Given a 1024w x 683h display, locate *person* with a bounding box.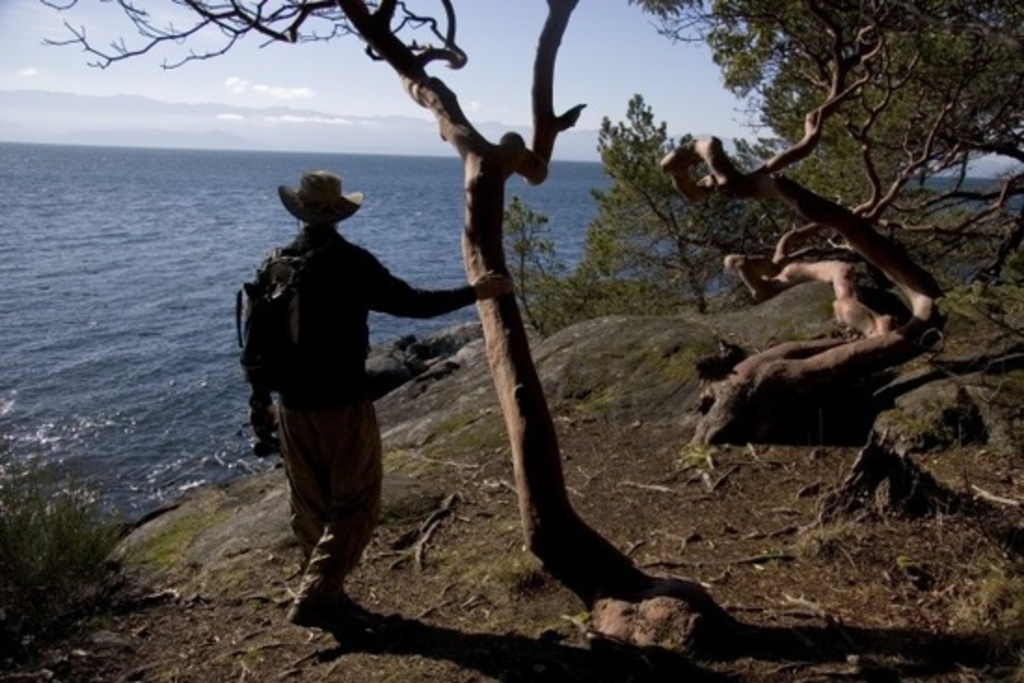
Located: region(249, 169, 501, 633).
